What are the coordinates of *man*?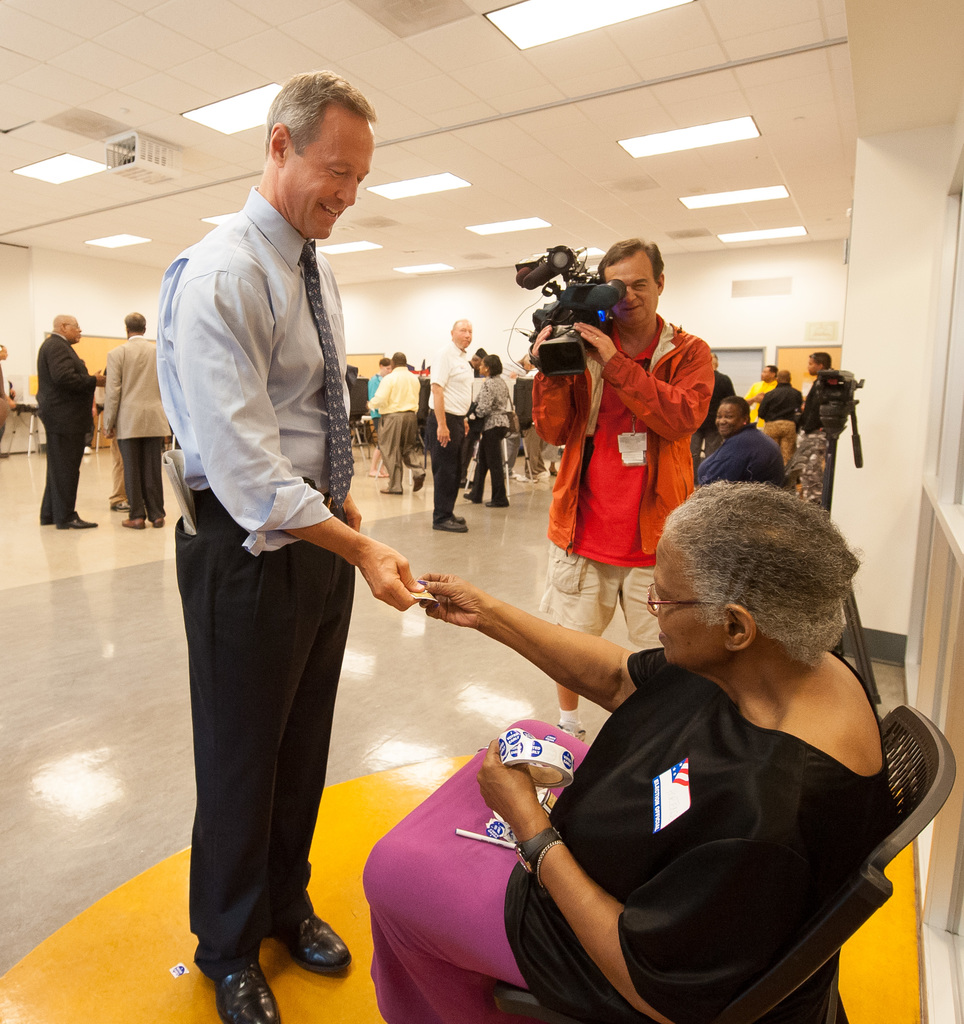
763 365 803 475.
